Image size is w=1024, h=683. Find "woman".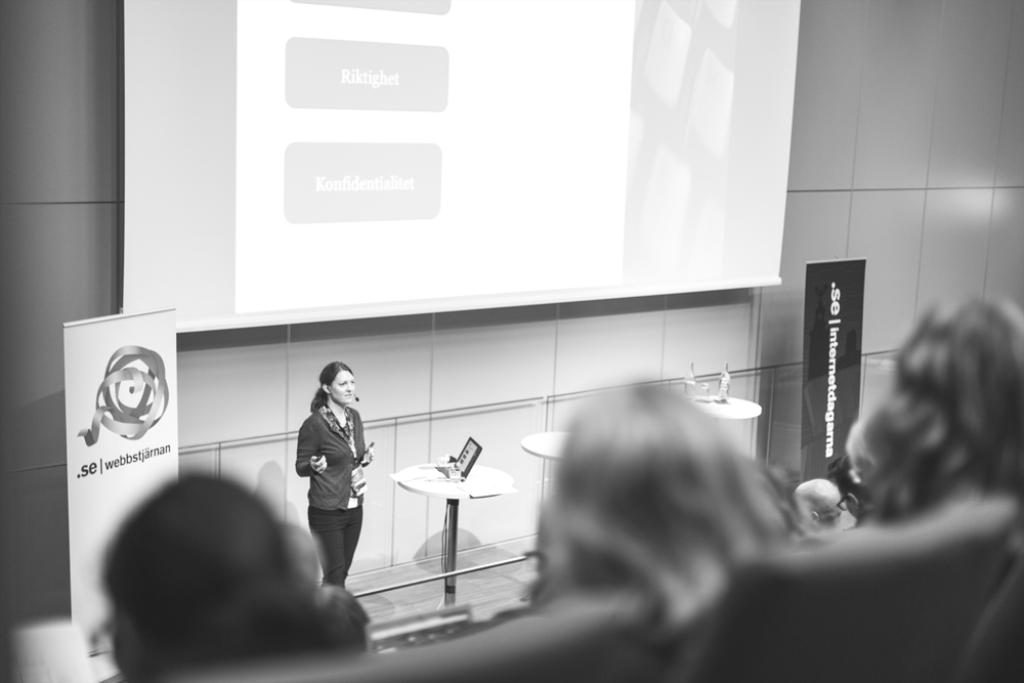
[x1=282, y1=354, x2=372, y2=612].
